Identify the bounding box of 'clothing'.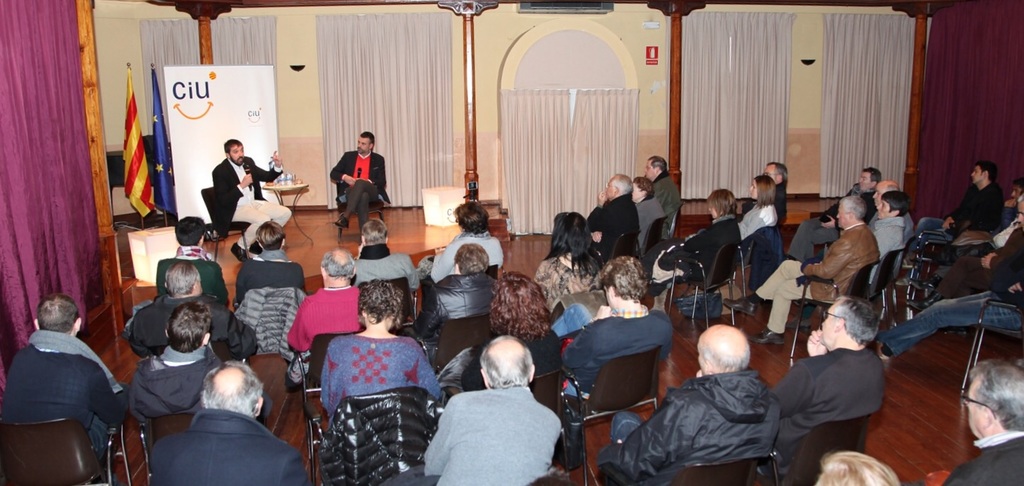
l=547, t=315, r=662, b=388.
